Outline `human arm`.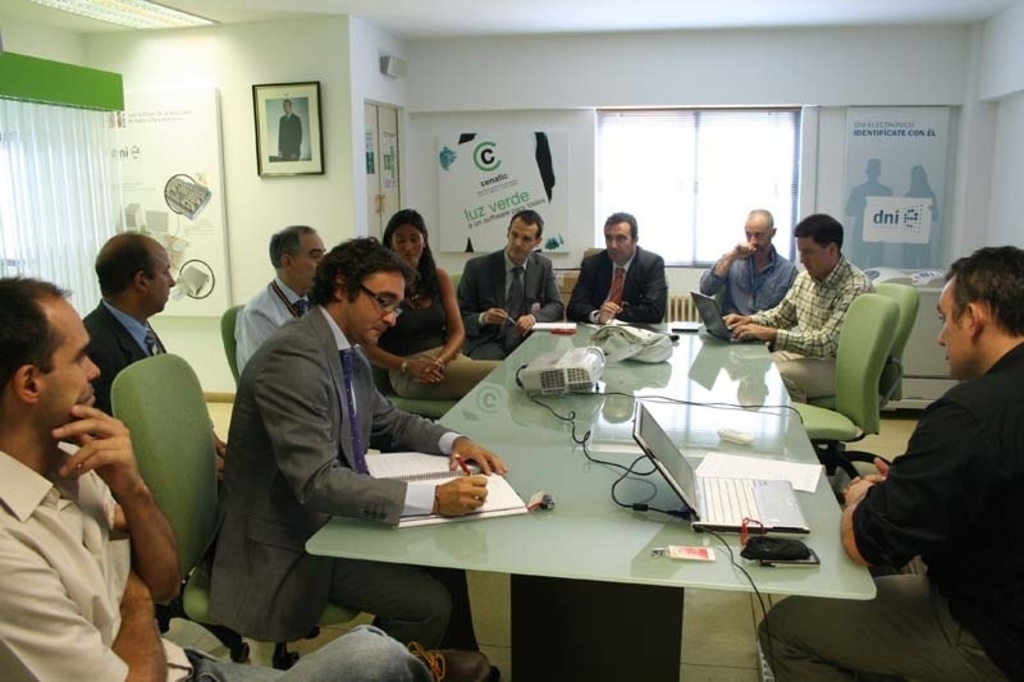
Outline: <region>369, 358, 504, 476</region>.
